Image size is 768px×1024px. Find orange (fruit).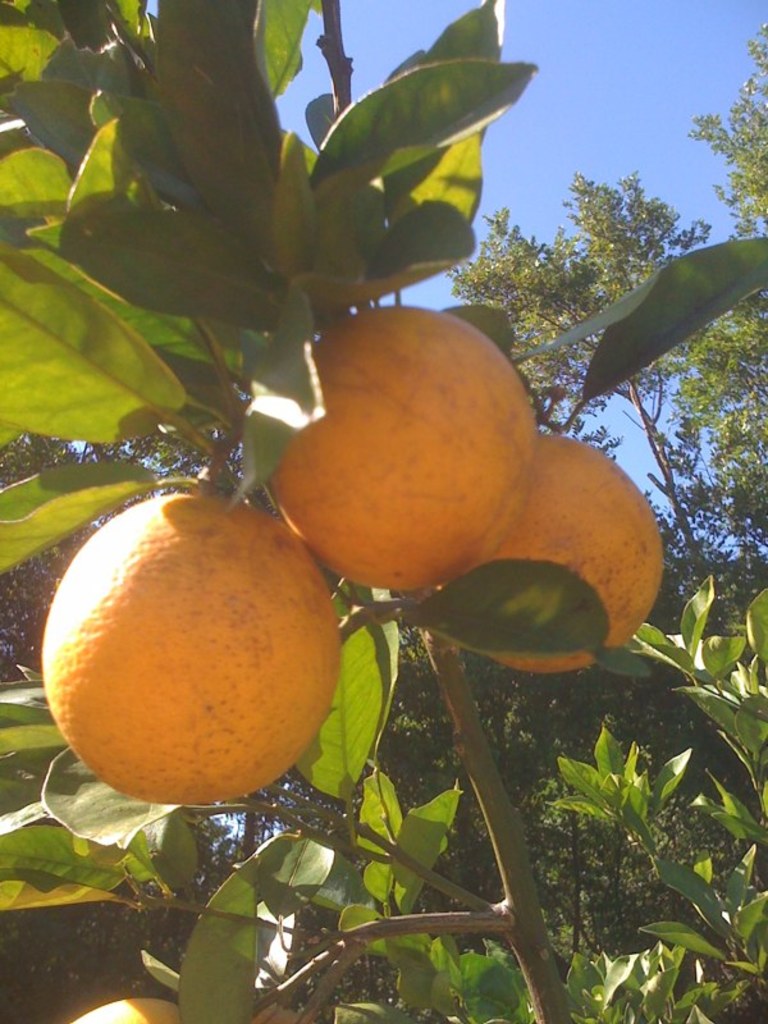
BBox(284, 301, 531, 602).
